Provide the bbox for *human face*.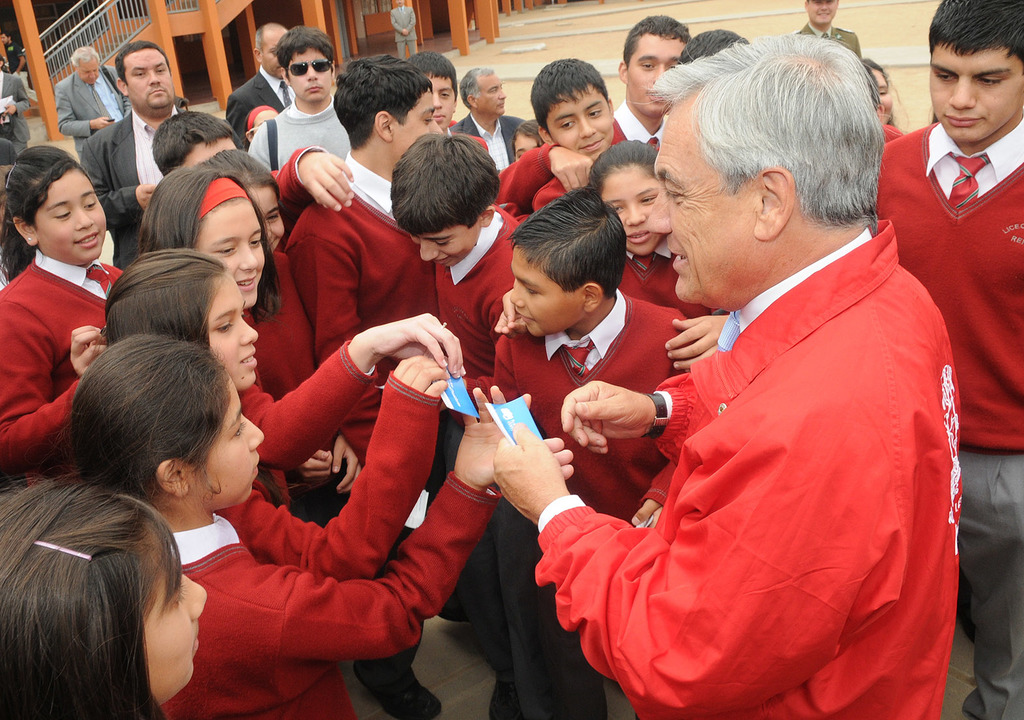
left=118, top=35, right=180, bottom=109.
